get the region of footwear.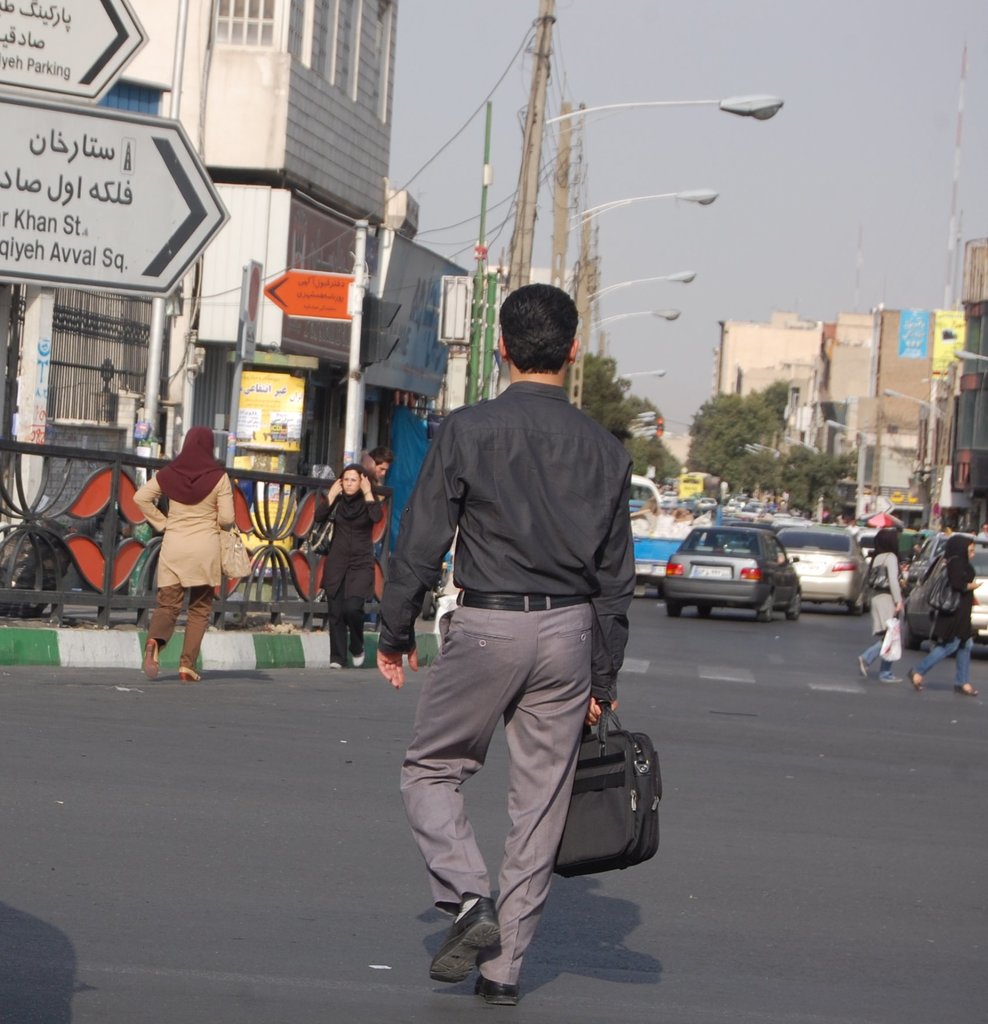
x1=853 y1=652 x2=865 y2=675.
